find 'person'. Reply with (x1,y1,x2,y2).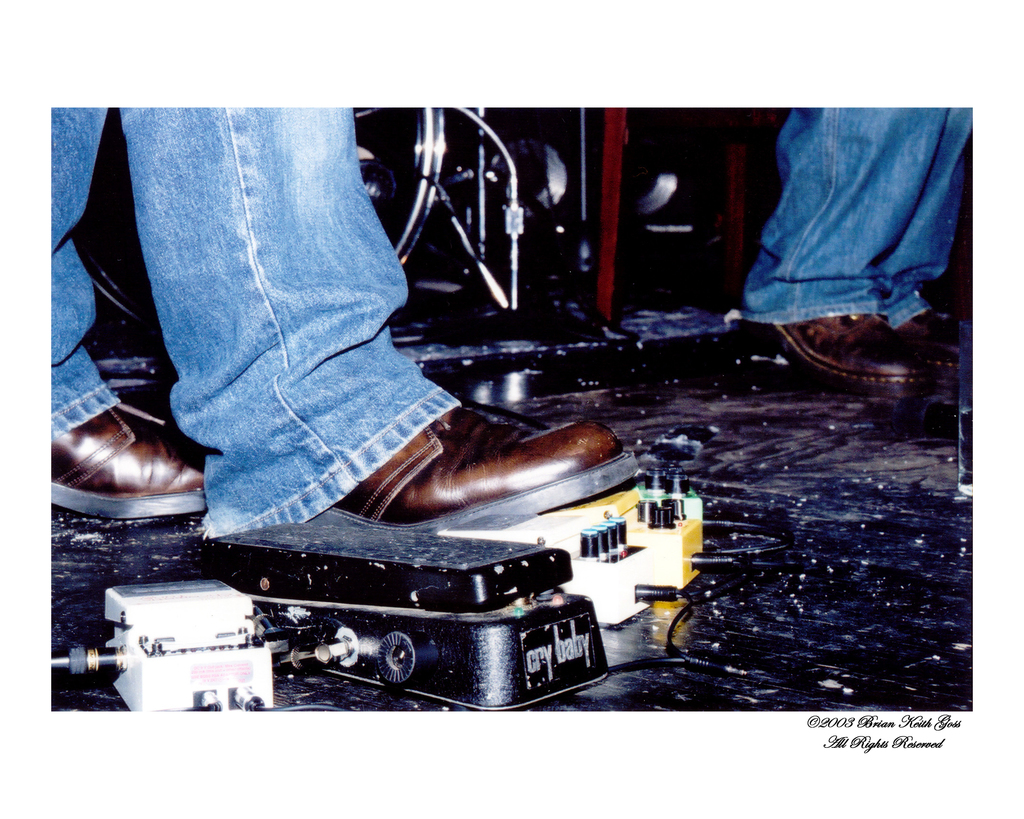
(44,107,645,535).
